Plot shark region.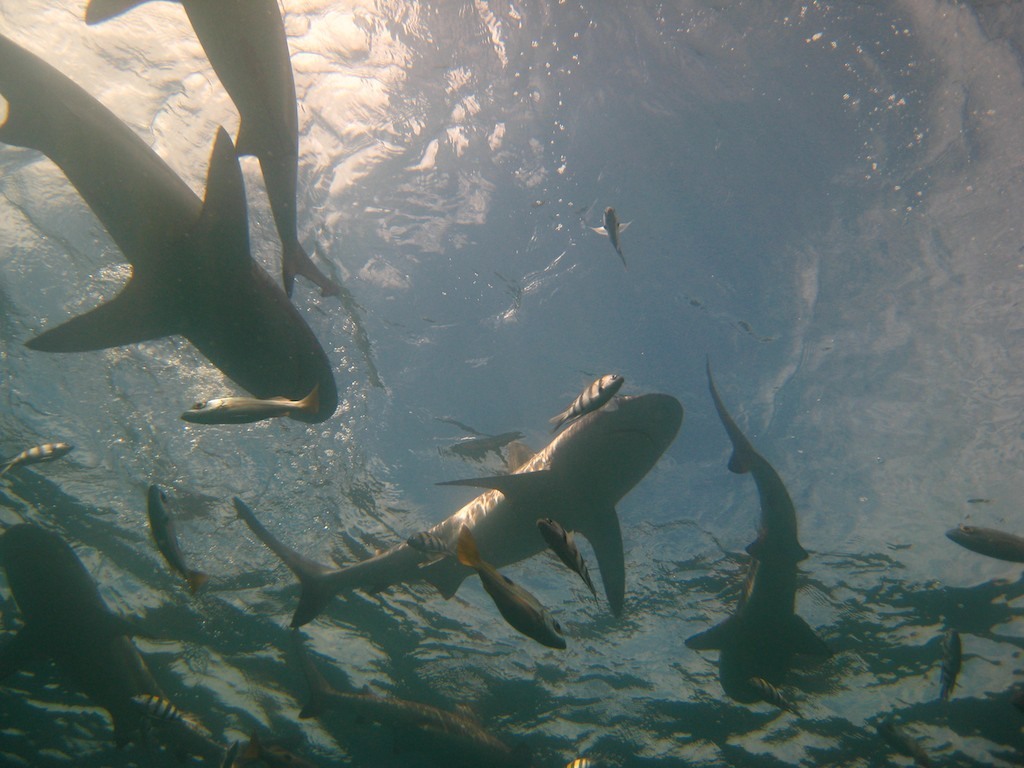
Plotted at 83 0 338 298.
